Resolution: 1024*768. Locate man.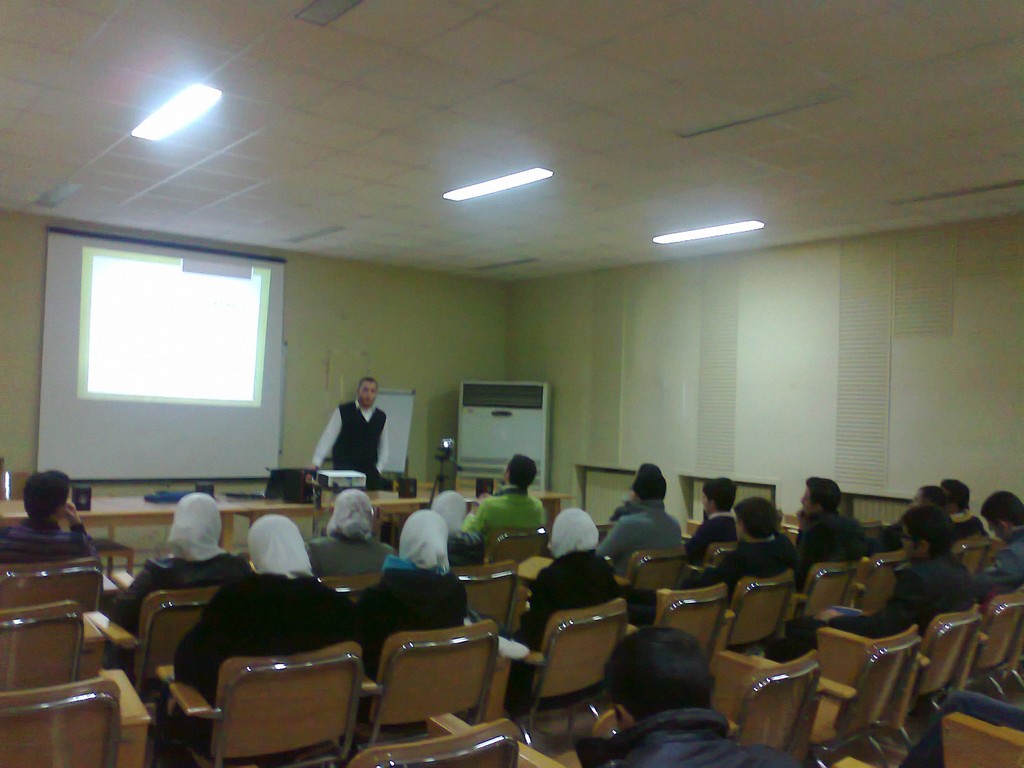
892 478 949 513.
